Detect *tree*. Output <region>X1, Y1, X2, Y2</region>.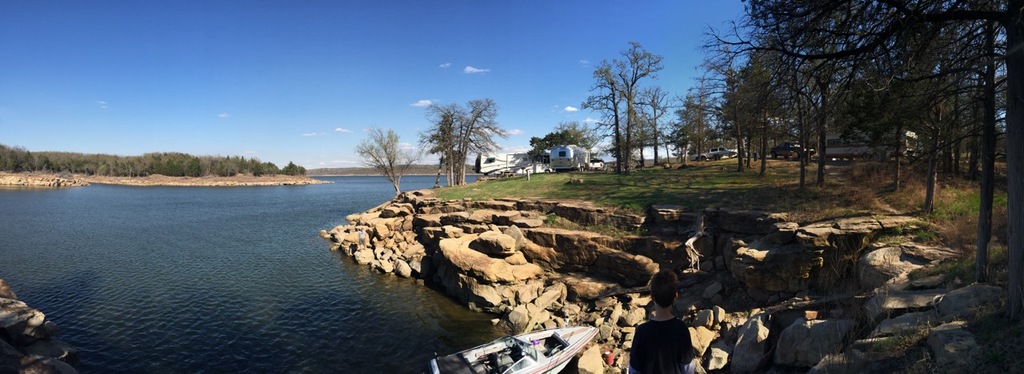
<region>581, 42, 682, 174</region>.
